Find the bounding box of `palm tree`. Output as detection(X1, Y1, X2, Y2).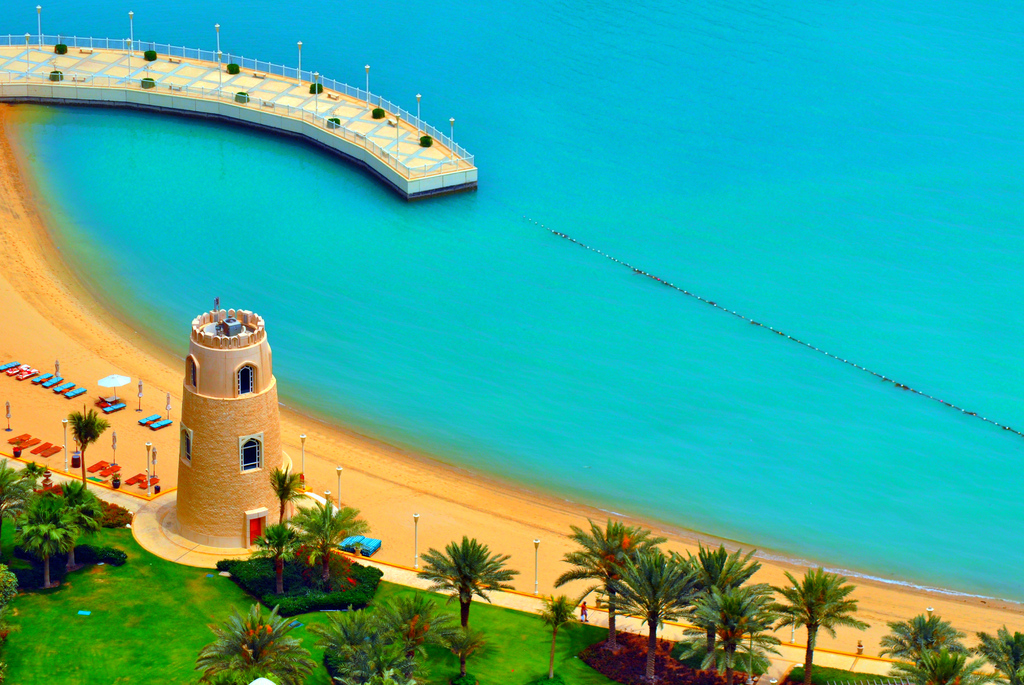
detection(63, 403, 113, 497).
